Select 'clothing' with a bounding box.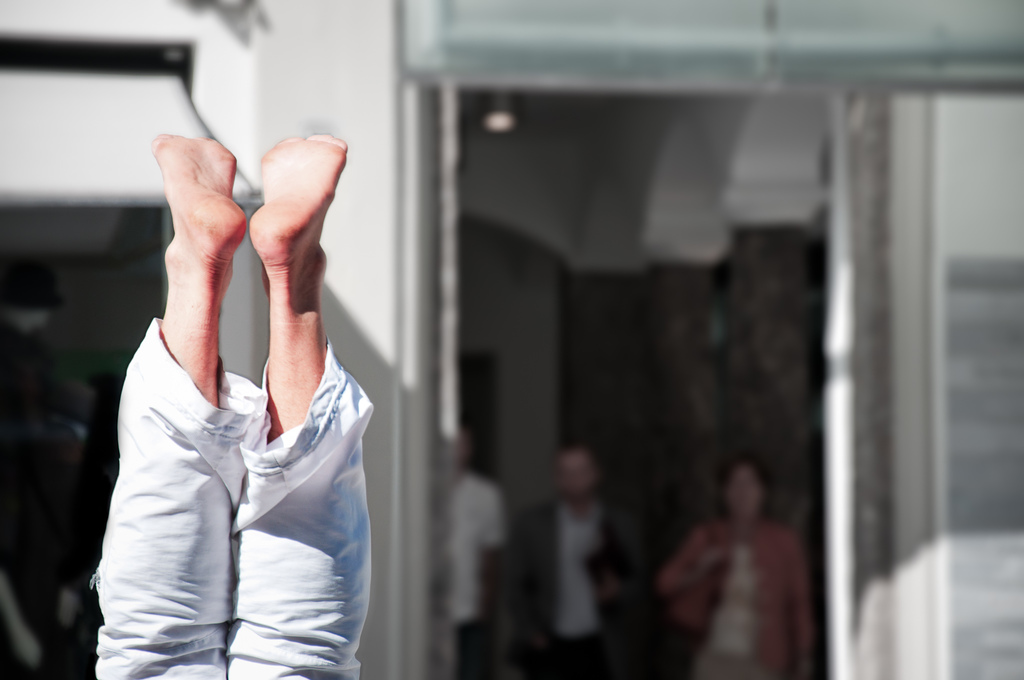
BBox(655, 512, 817, 679).
